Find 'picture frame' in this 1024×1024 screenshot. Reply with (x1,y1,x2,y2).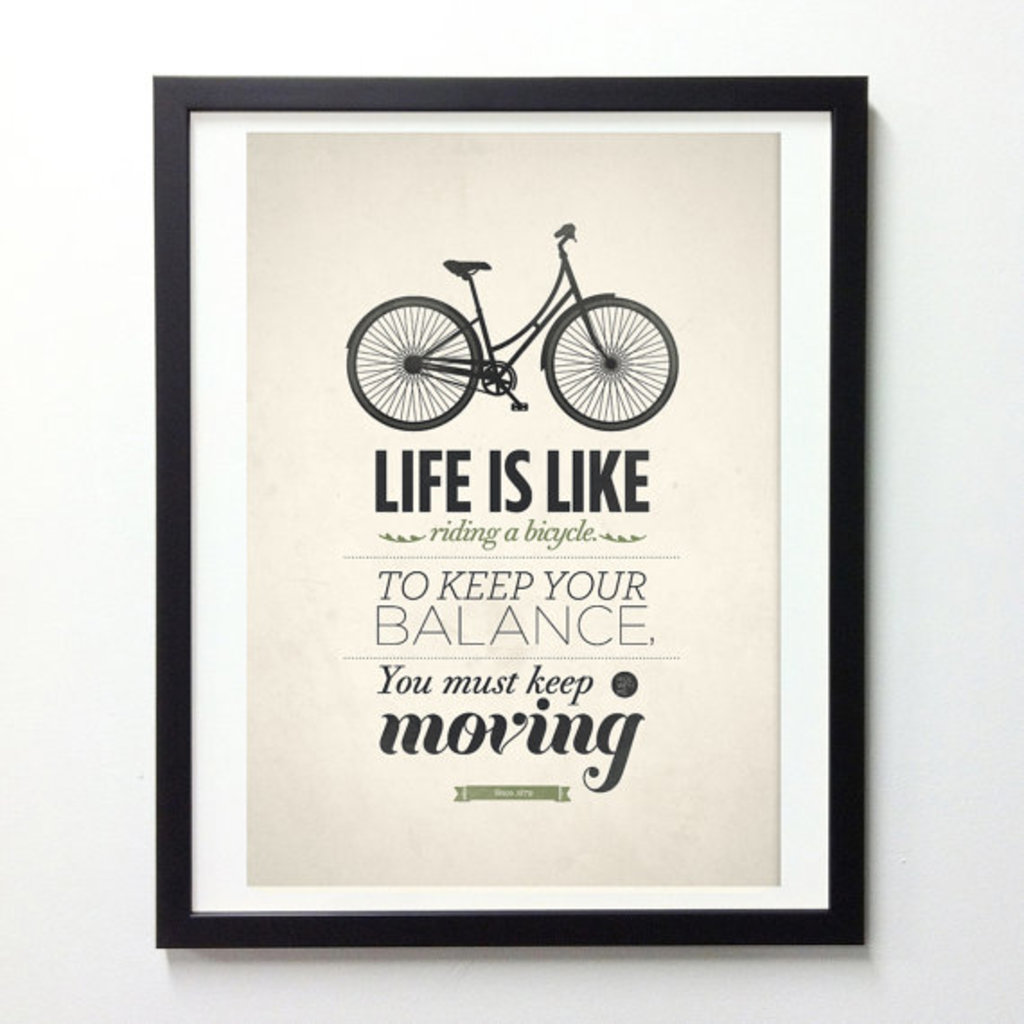
(165,40,873,993).
